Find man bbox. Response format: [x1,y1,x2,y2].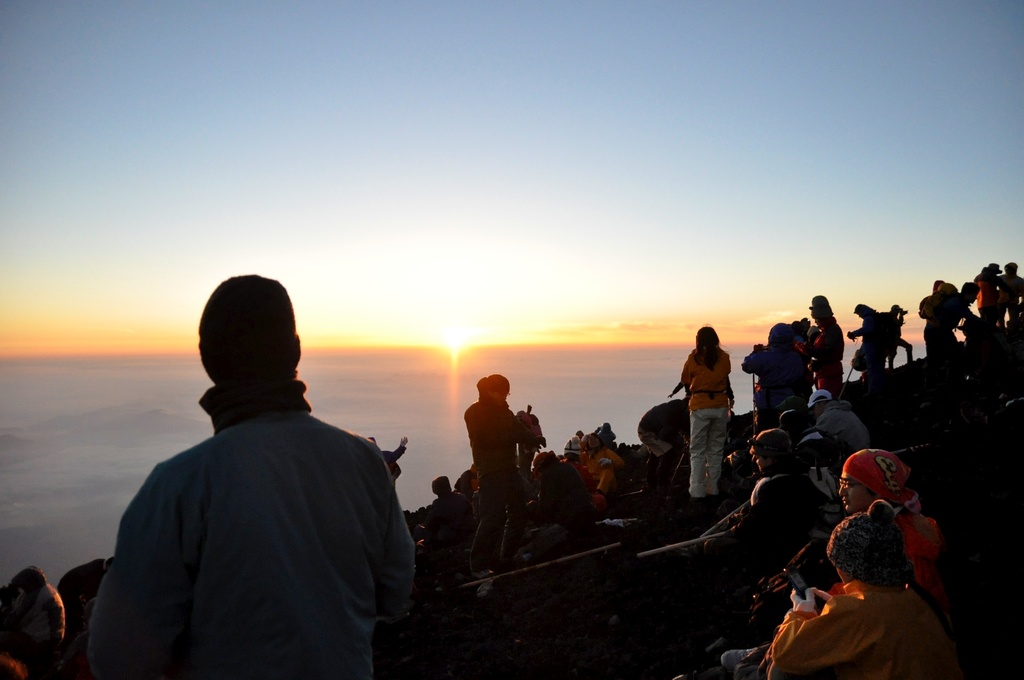
[997,259,1023,330].
